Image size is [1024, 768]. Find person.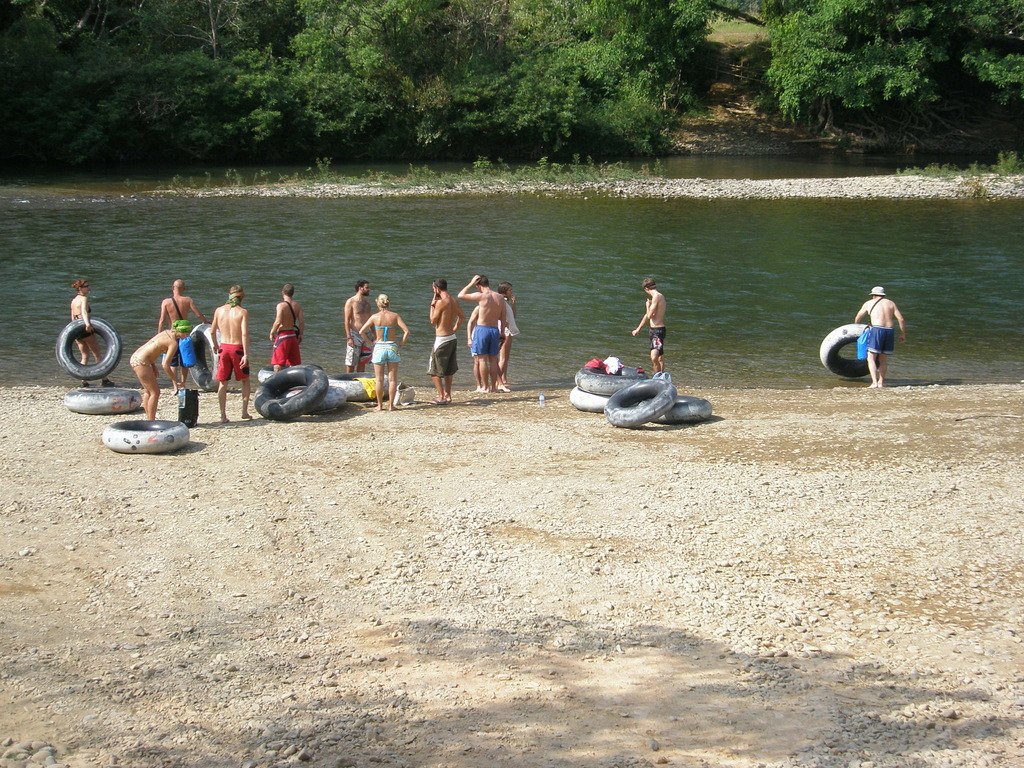
l=856, t=286, r=908, b=388.
